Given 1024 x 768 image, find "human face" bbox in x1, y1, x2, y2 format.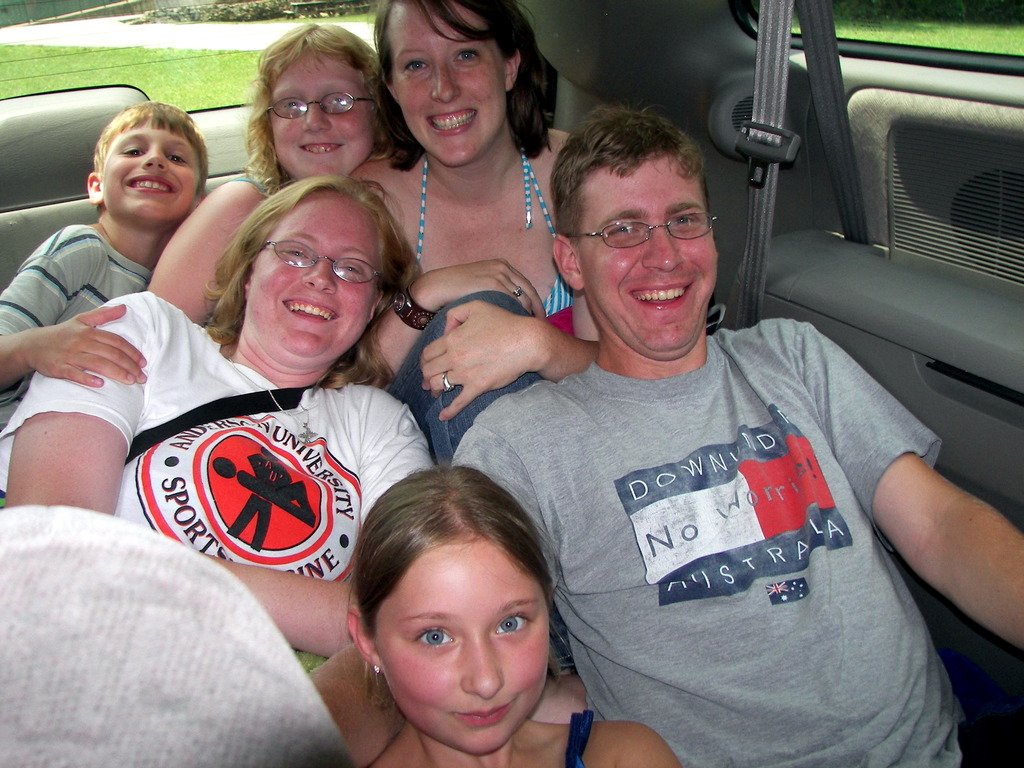
263, 52, 381, 186.
